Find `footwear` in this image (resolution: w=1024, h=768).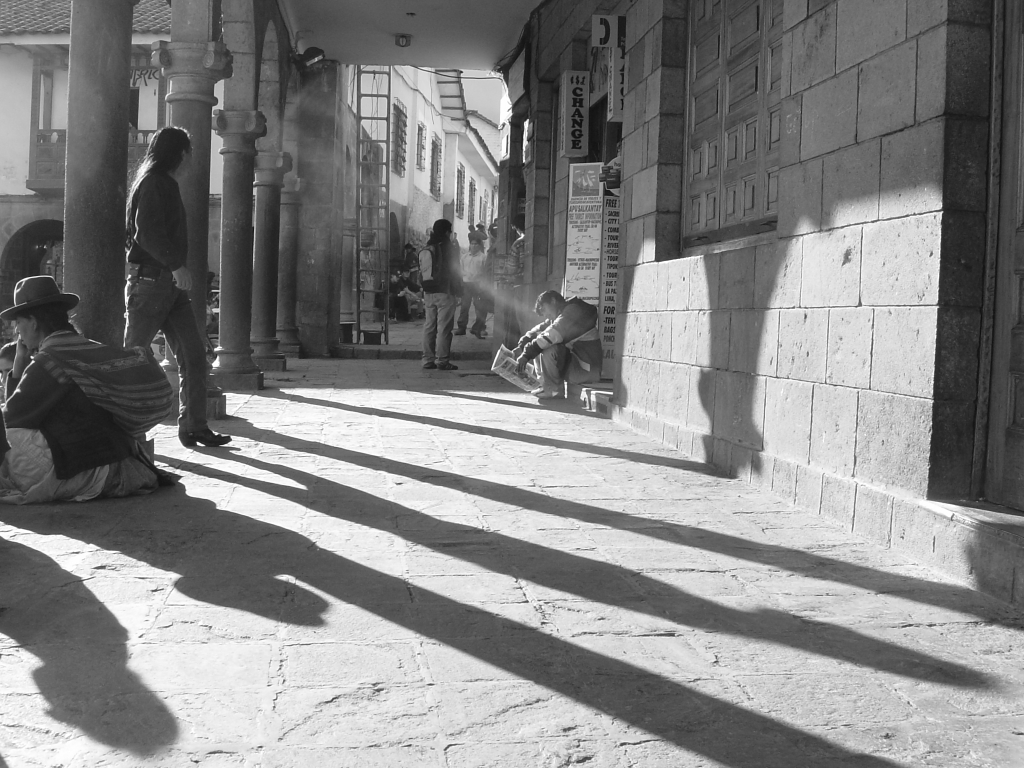
(x1=471, y1=327, x2=485, y2=341).
